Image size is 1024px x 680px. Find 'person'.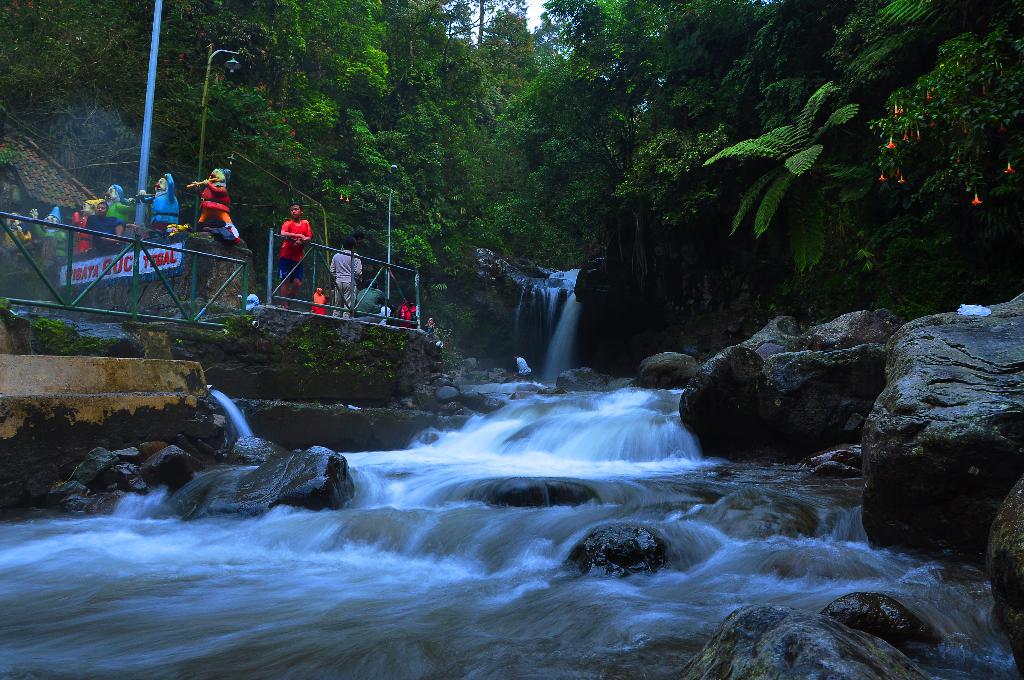
BBox(89, 202, 125, 250).
